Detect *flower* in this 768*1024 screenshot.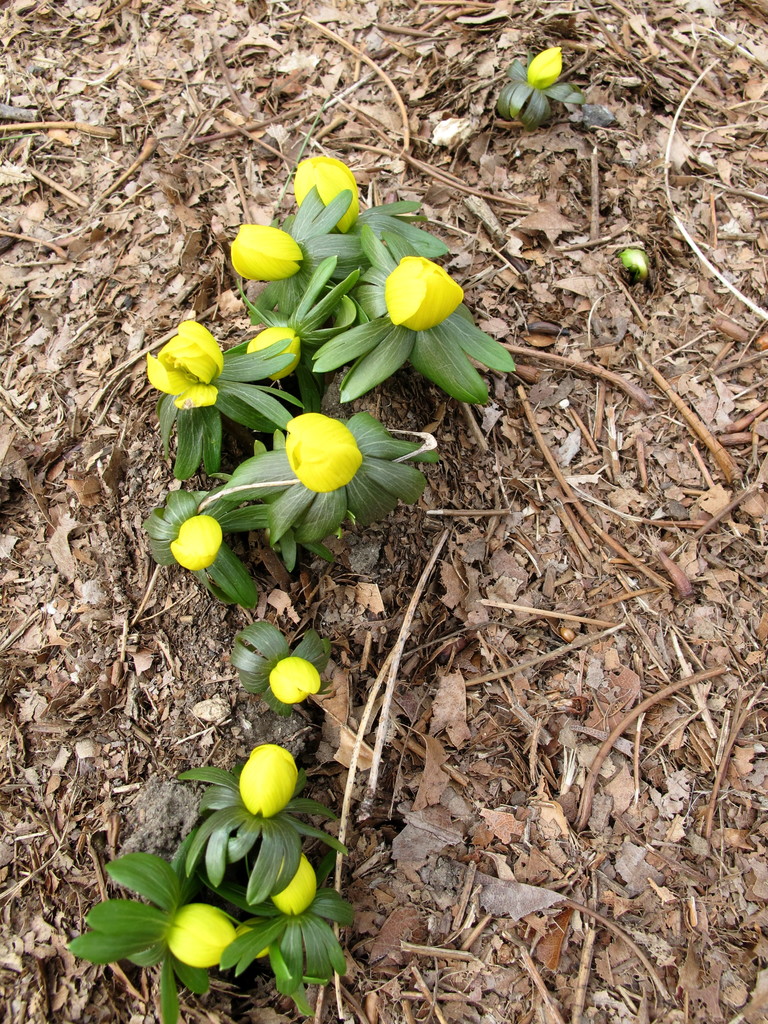
Detection: l=524, t=50, r=563, b=90.
